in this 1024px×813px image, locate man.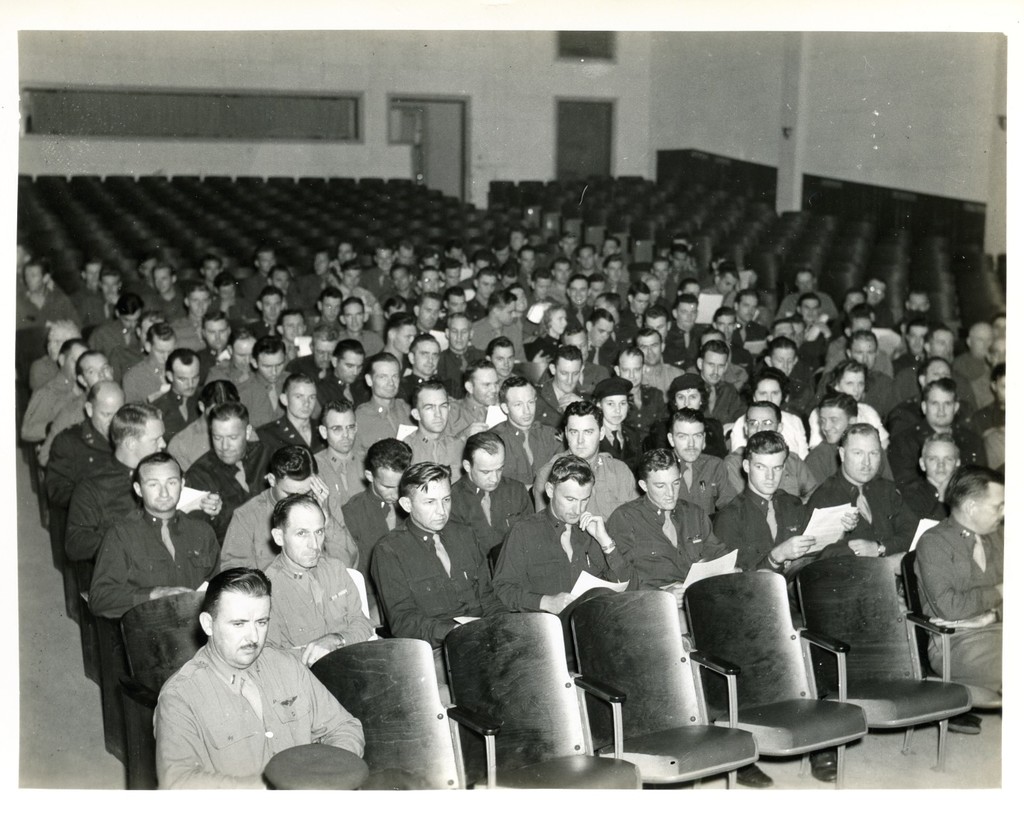
Bounding box: <bbox>393, 267, 418, 312</bbox>.
